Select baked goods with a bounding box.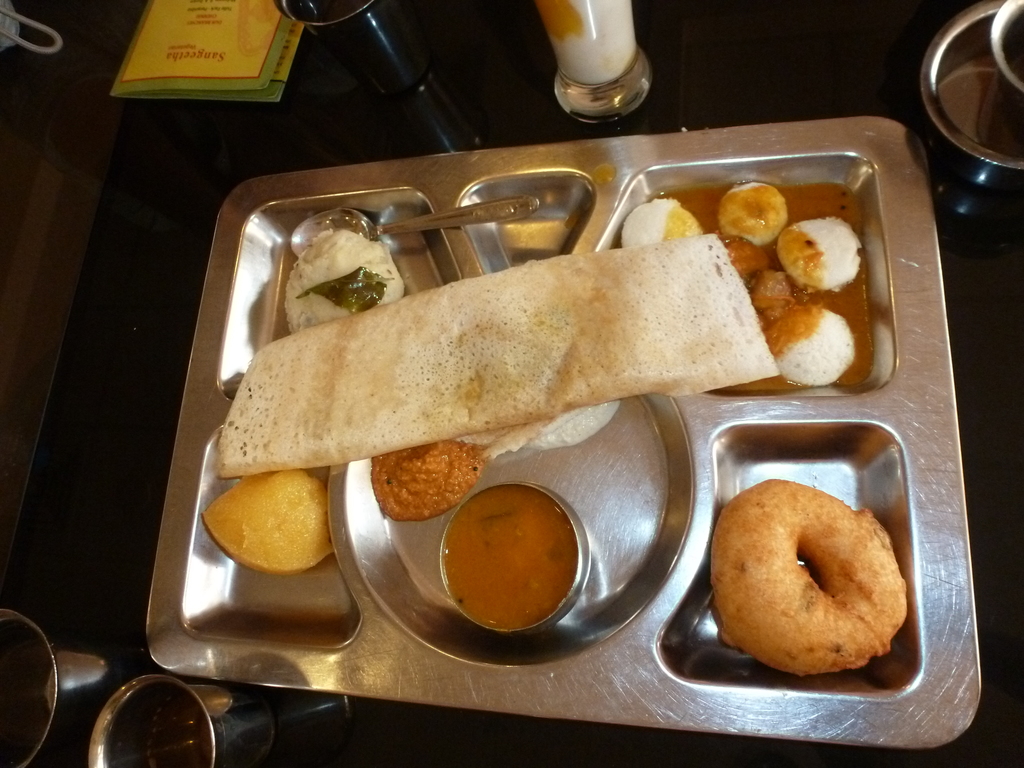
box(772, 307, 852, 383).
